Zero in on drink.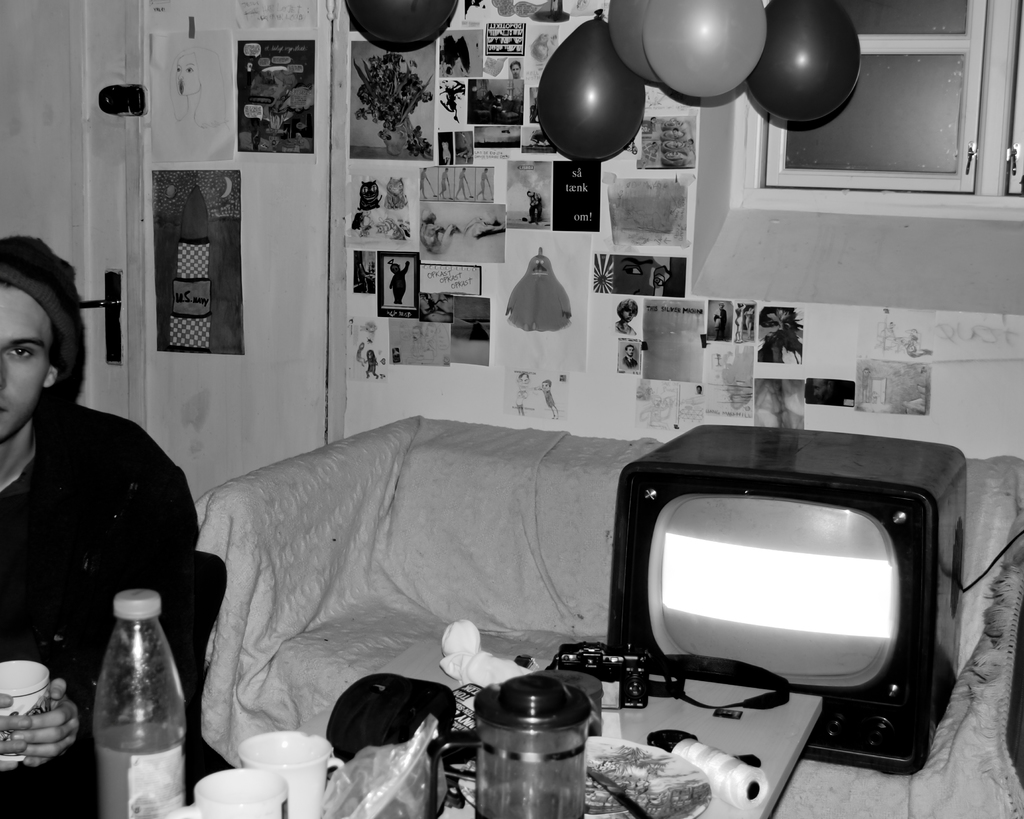
Zeroed in: (88,603,189,811).
